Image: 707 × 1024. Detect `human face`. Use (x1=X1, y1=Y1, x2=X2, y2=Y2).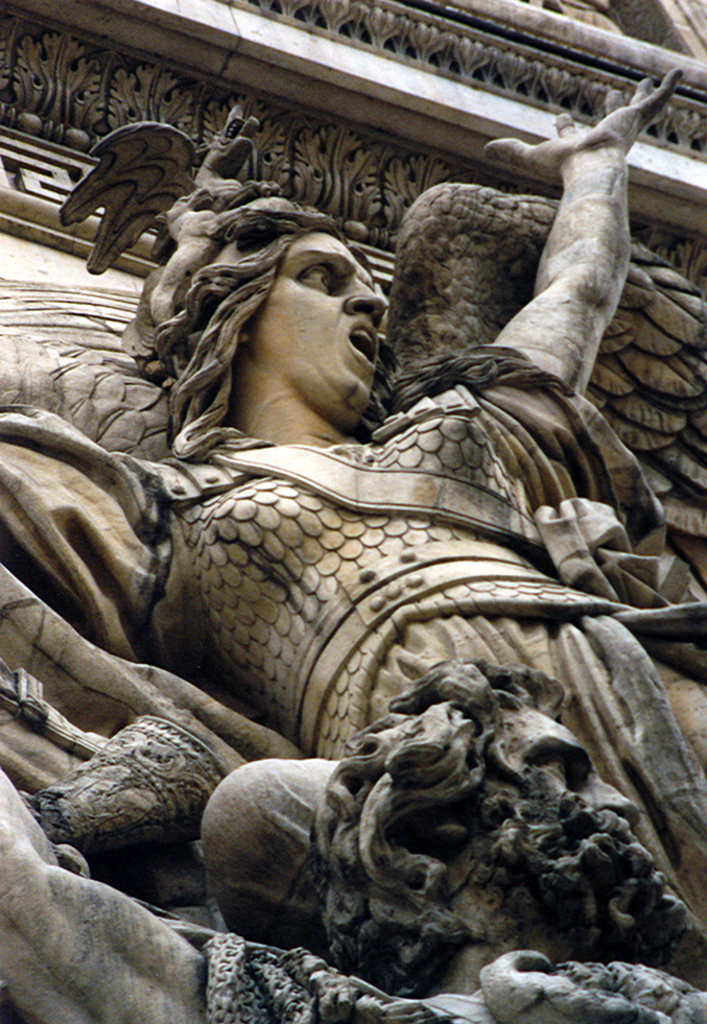
(x1=257, y1=234, x2=384, y2=419).
